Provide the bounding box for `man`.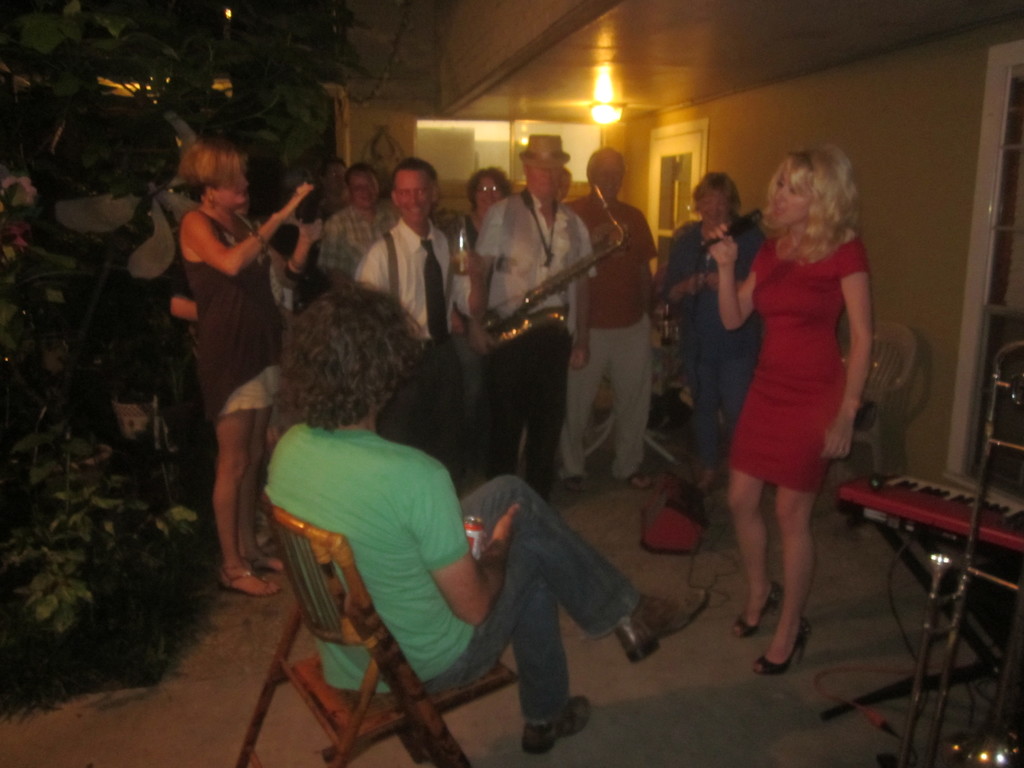
region(348, 152, 472, 472).
